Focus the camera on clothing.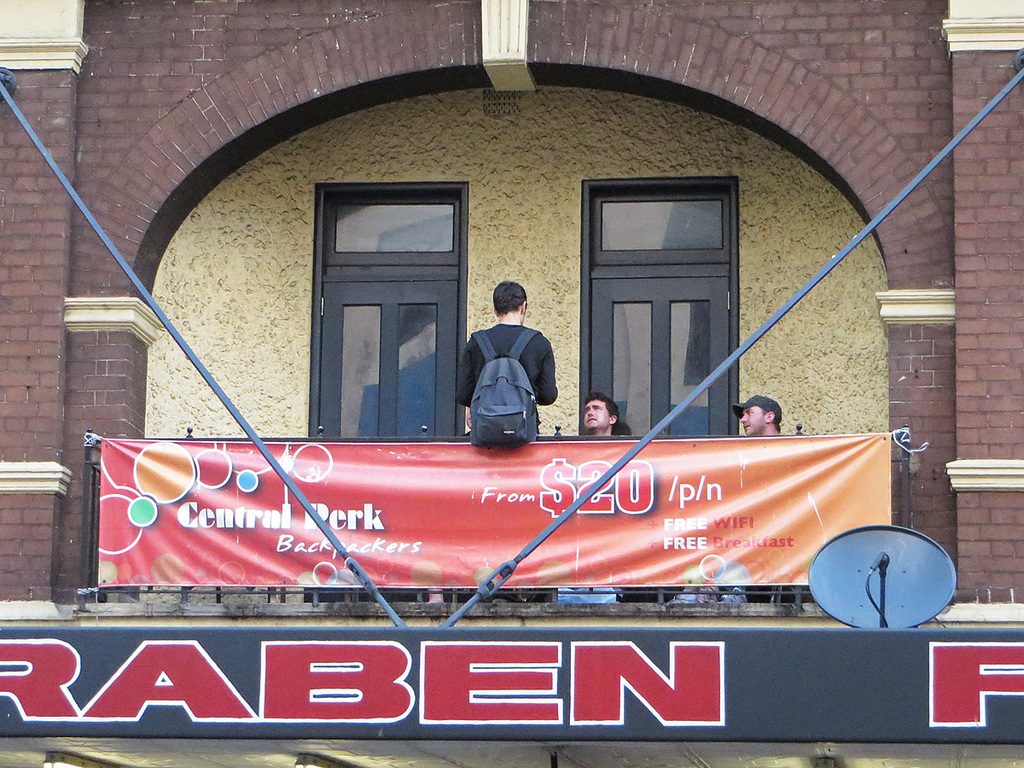
Focus region: {"left": 457, "top": 317, "right": 561, "bottom": 411}.
